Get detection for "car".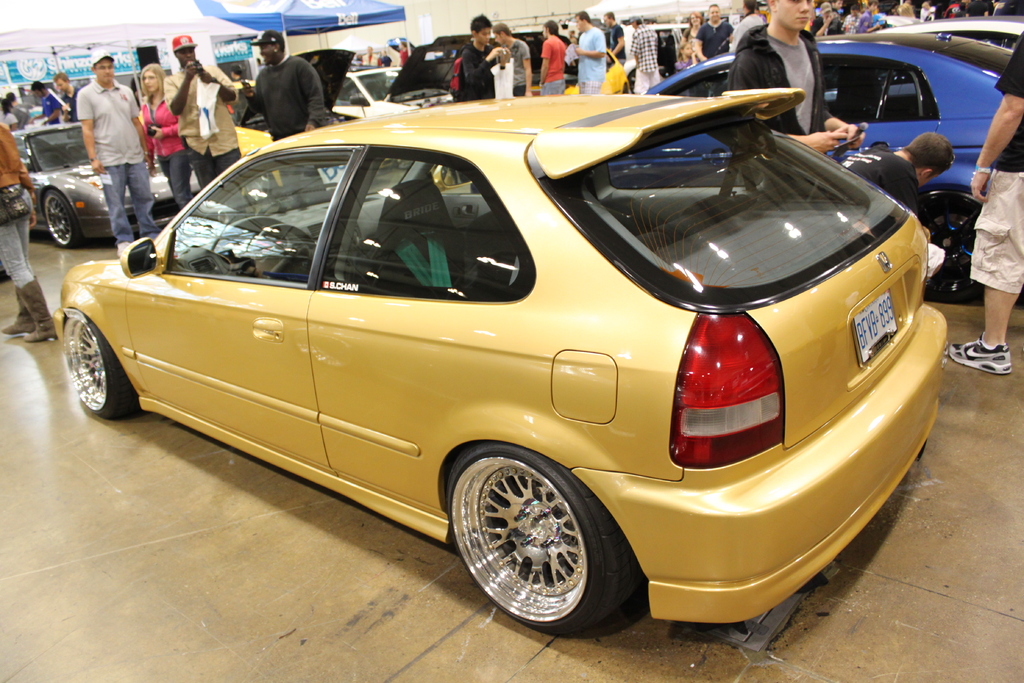
Detection: (8, 130, 200, 244).
